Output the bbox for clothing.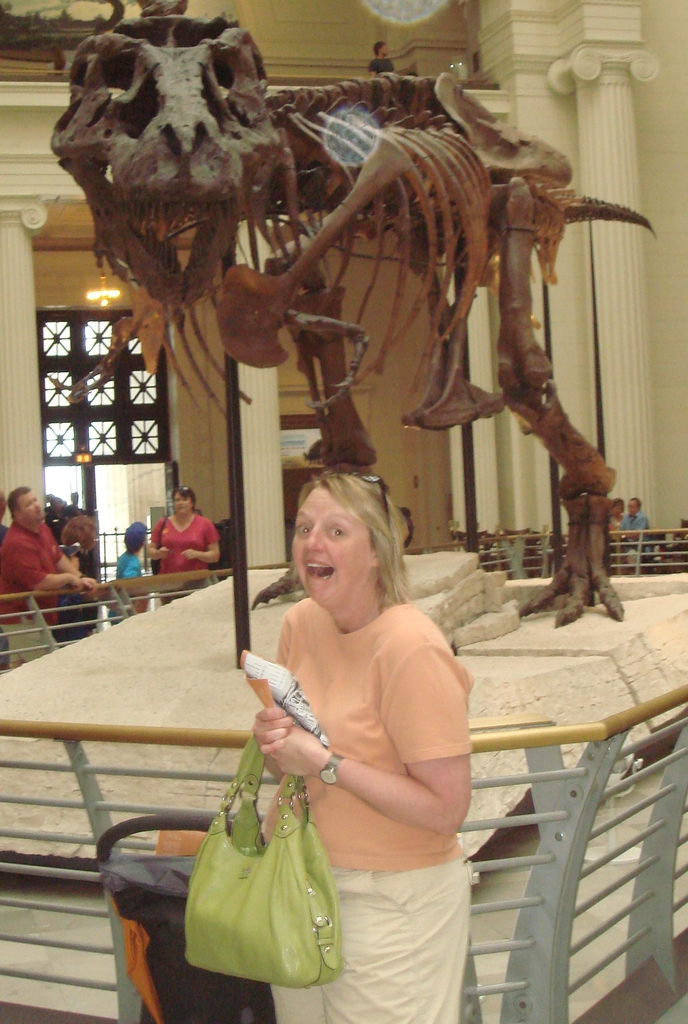
(left=116, top=551, right=152, bottom=616).
